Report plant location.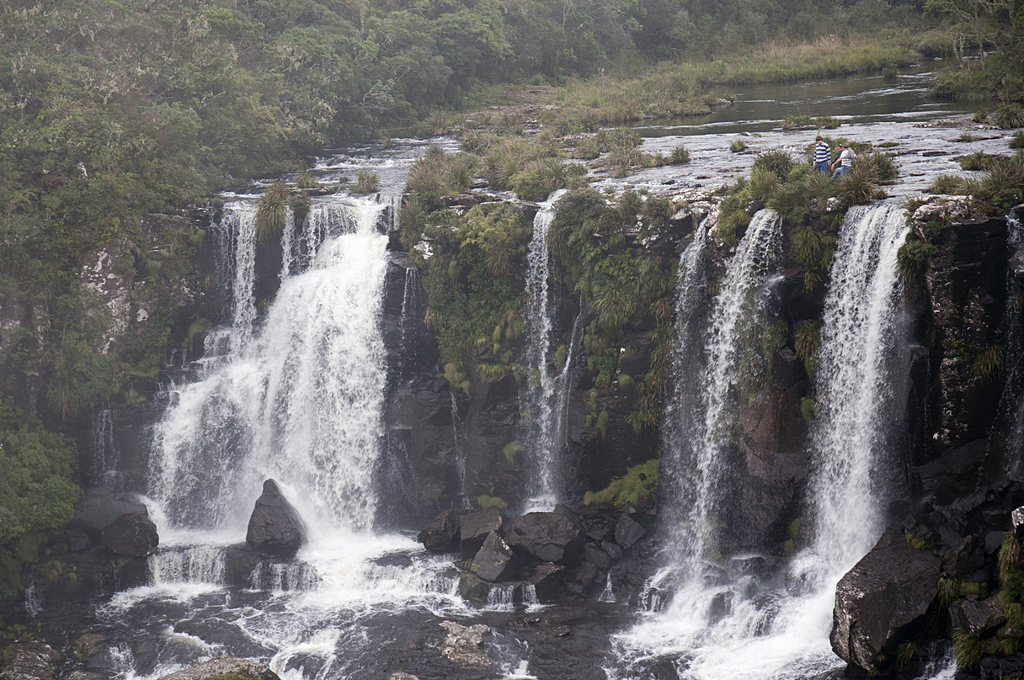
Report: [285,188,306,222].
